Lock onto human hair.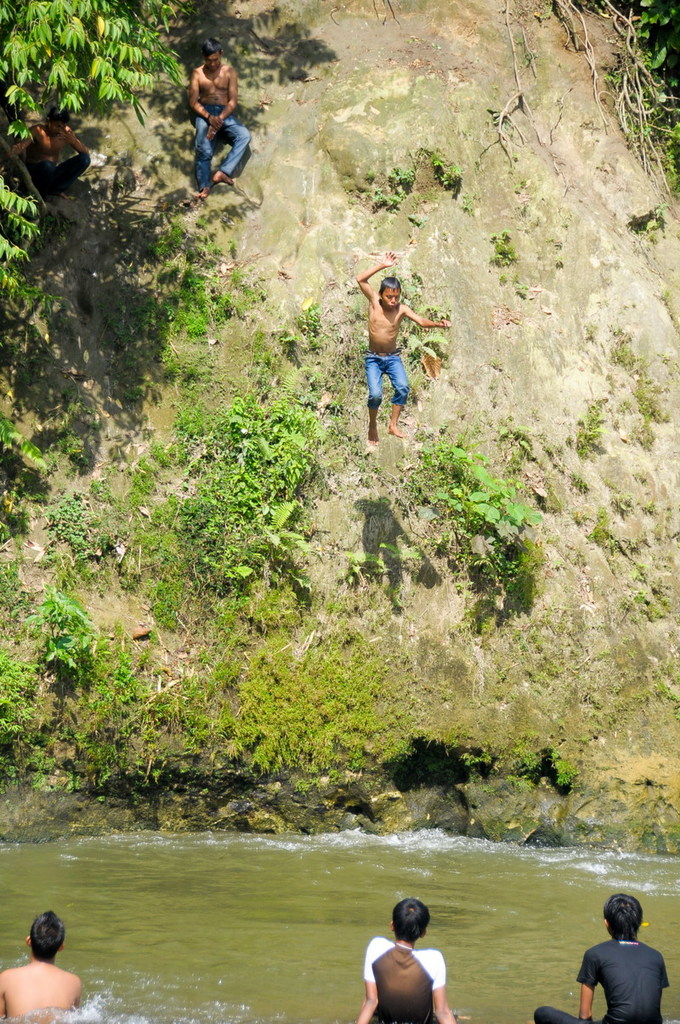
Locked: BBox(31, 902, 63, 954).
